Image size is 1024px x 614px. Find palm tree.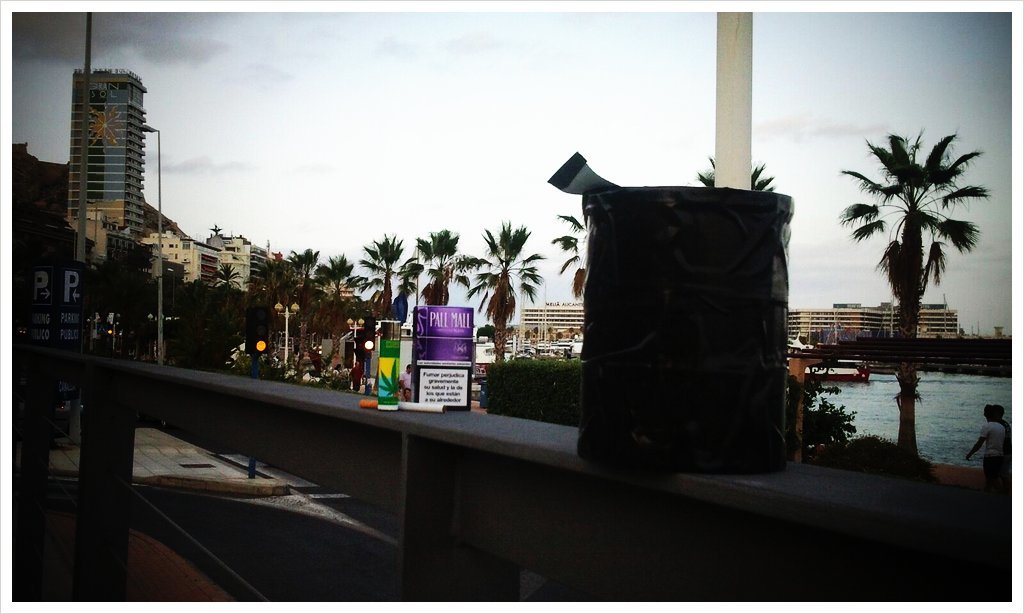
471:226:536:388.
